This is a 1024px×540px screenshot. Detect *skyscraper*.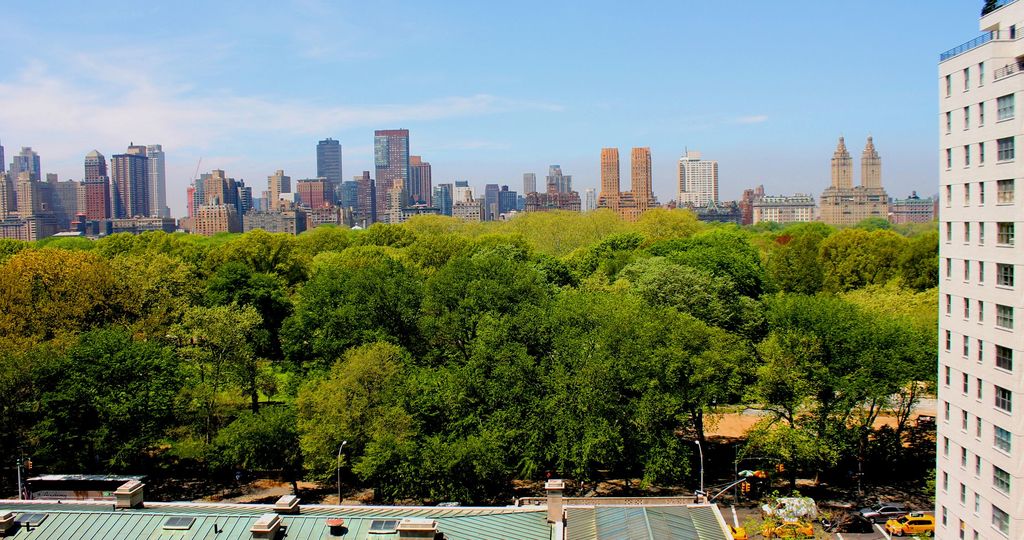
region(188, 166, 246, 235).
